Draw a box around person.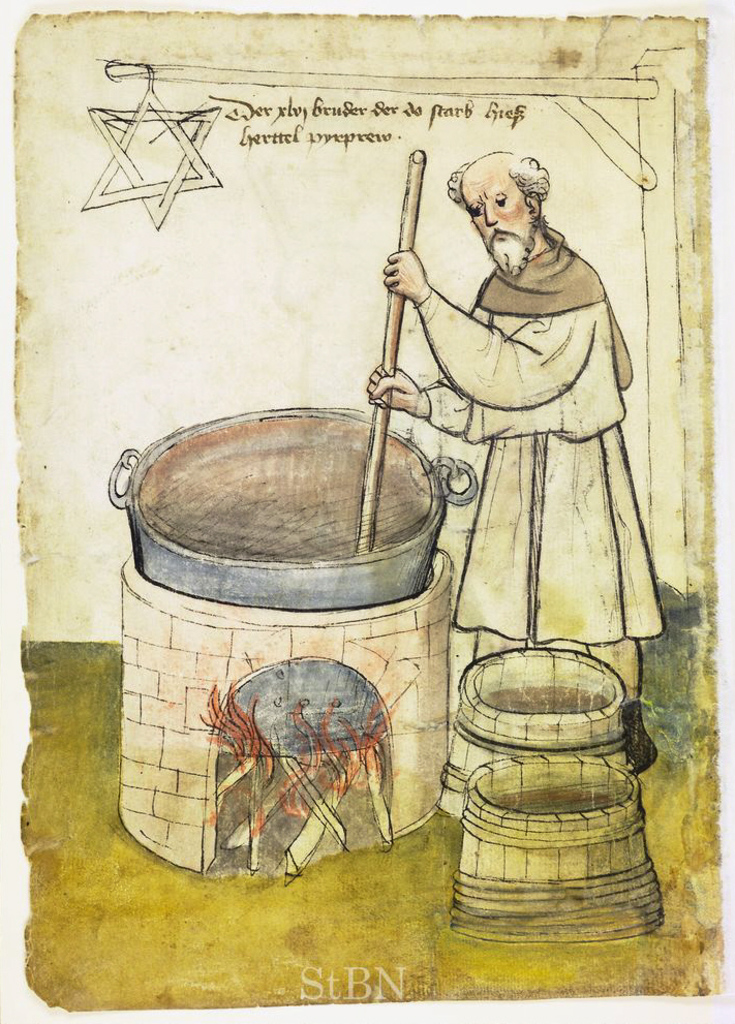
363/147/663/792.
